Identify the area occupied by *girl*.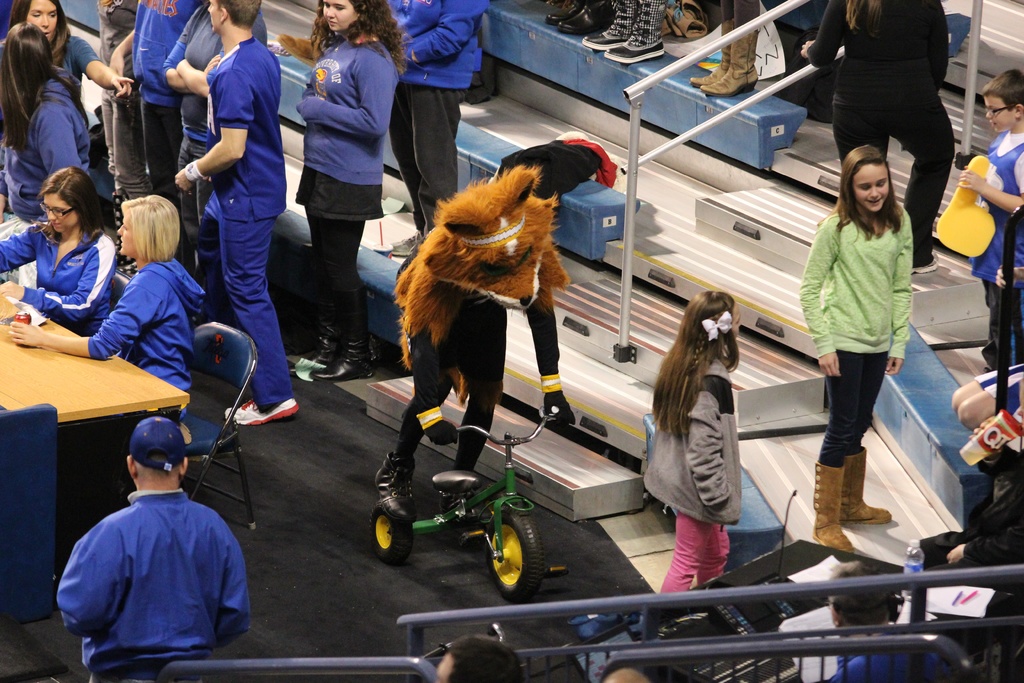
Area: [x1=799, y1=151, x2=912, y2=562].
